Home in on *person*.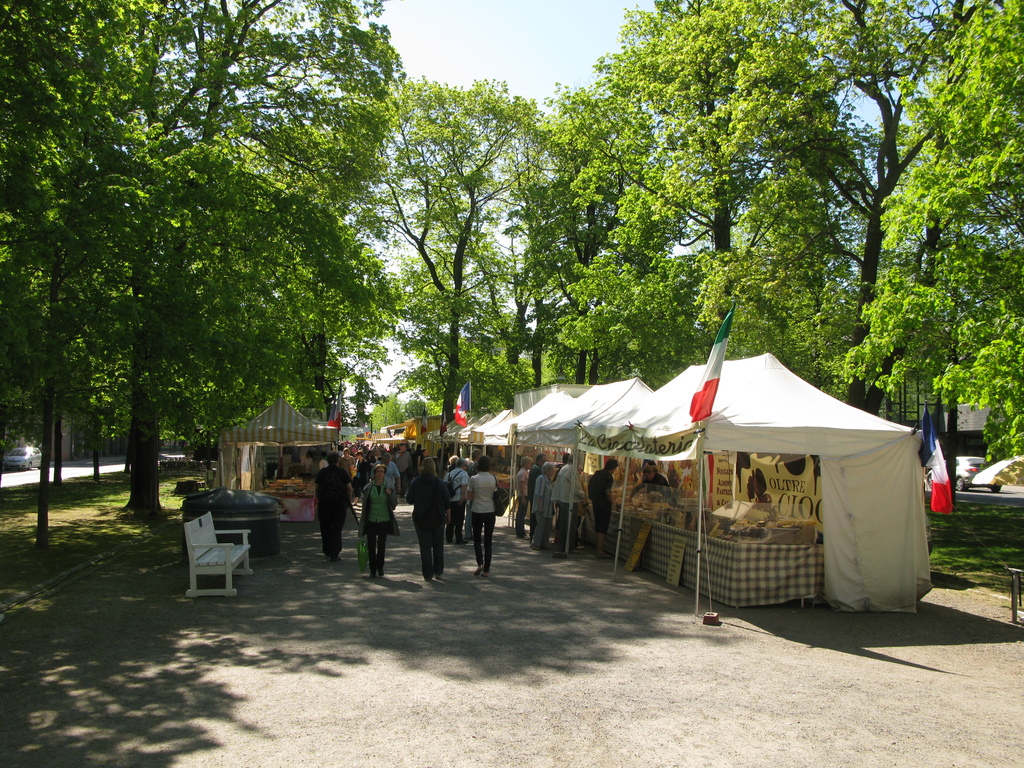
Homed in at left=315, top=450, right=352, bottom=561.
